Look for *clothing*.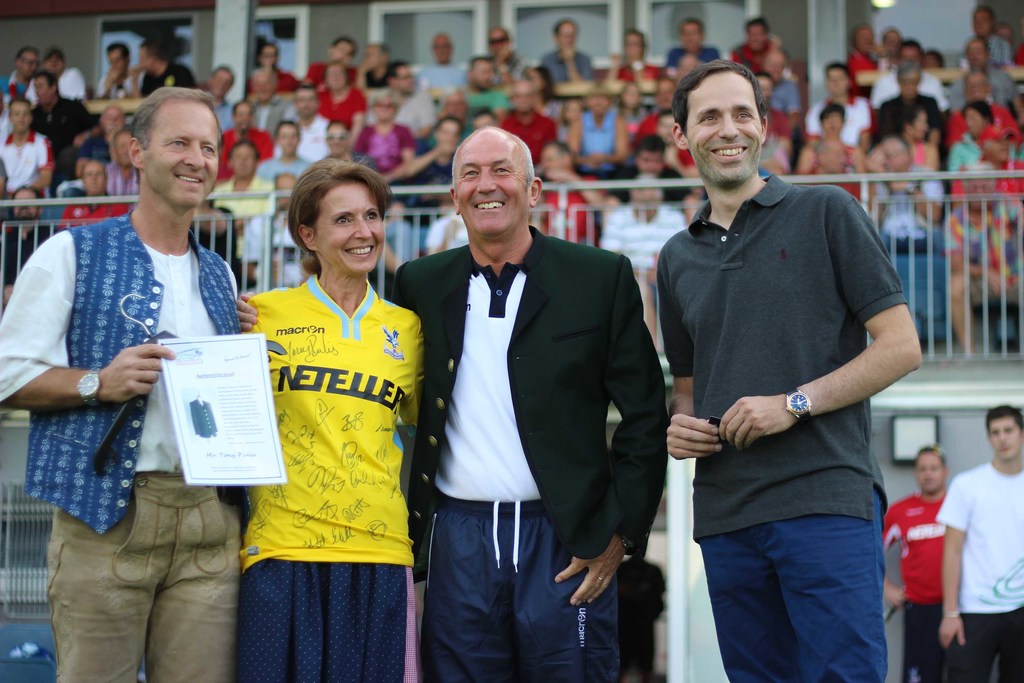
Found: BBox(380, 222, 668, 682).
